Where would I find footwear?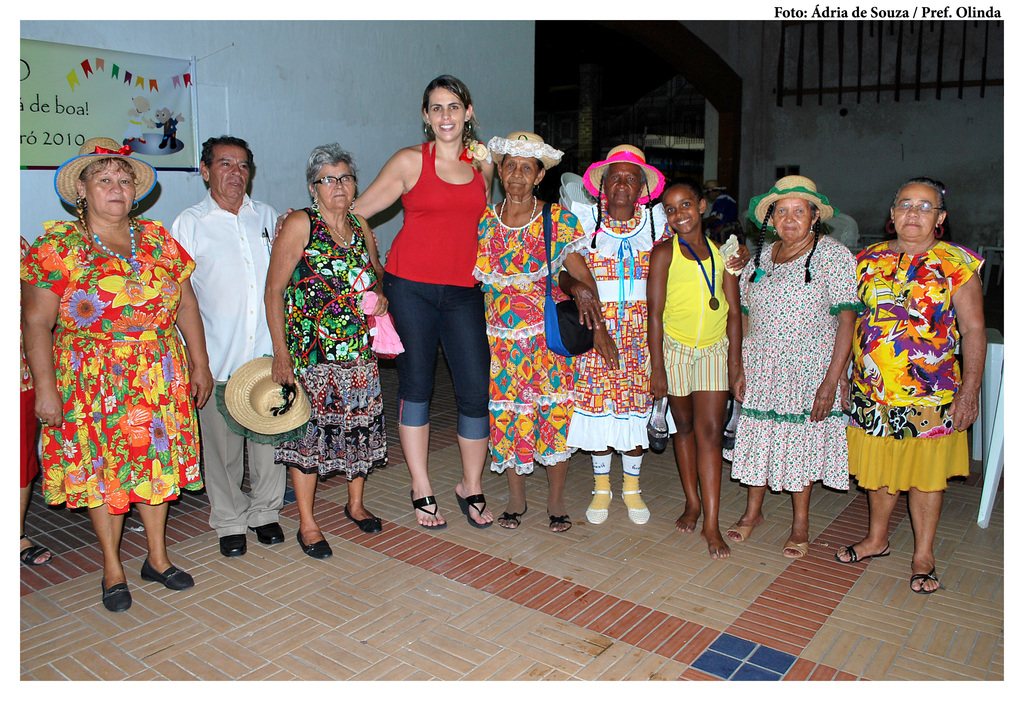
At [left=781, top=541, right=810, bottom=560].
